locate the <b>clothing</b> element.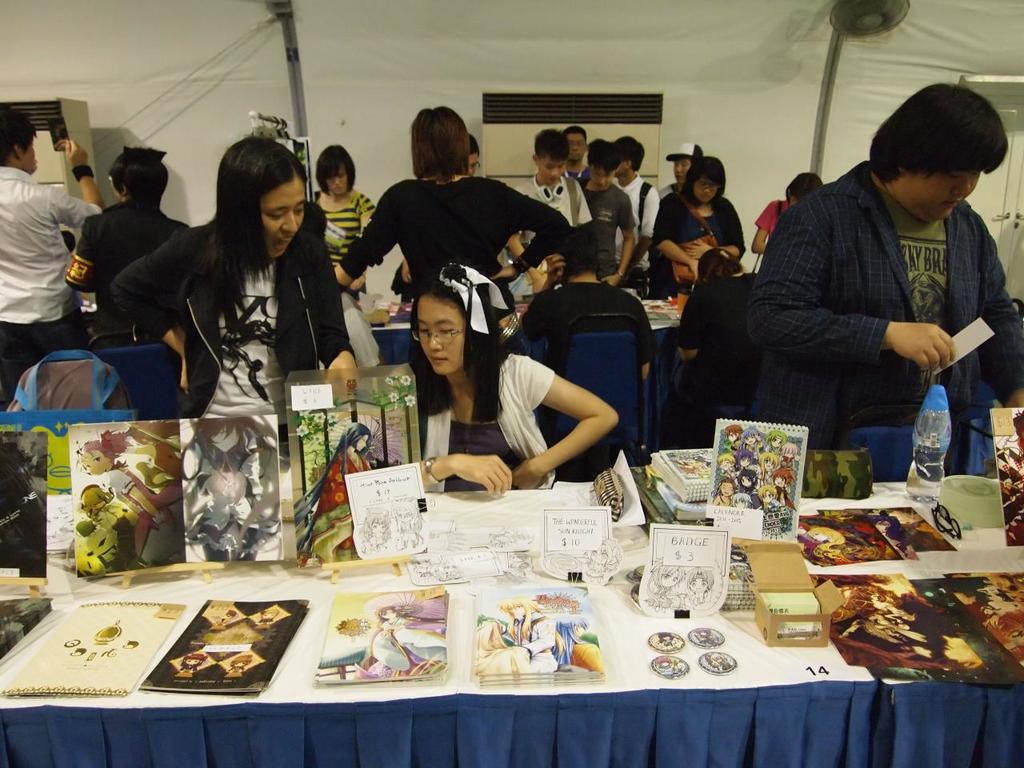
Element bbox: box(66, 201, 183, 343).
